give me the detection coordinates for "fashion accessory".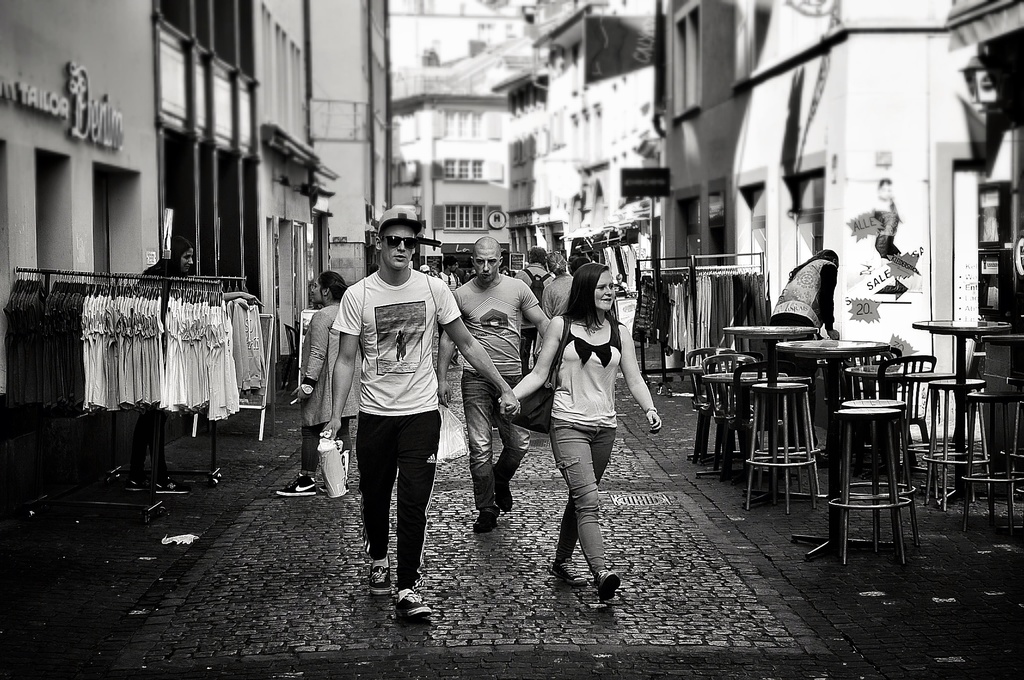
left=156, top=481, right=188, bottom=496.
